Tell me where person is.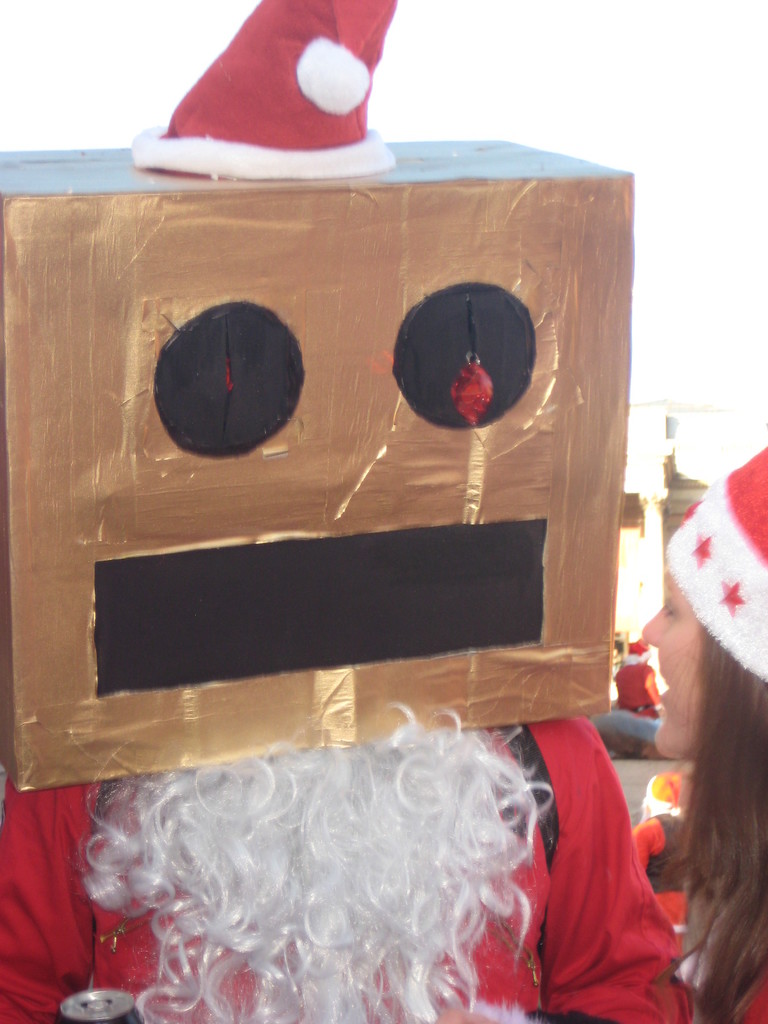
person is at x1=625 y1=444 x2=767 y2=1023.
